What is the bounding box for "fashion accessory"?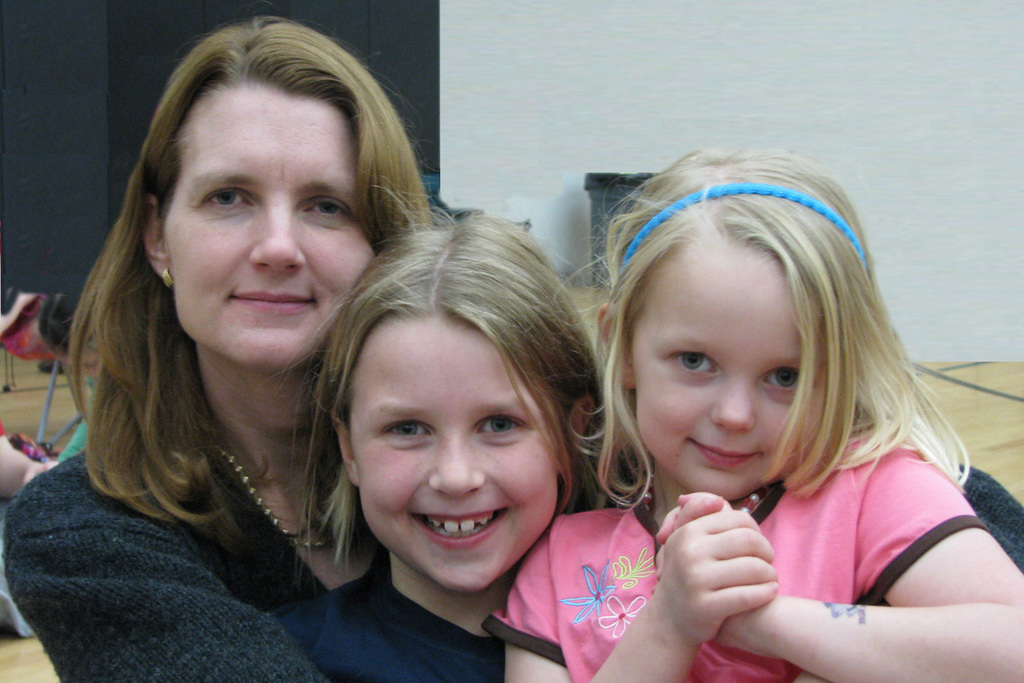
bbox(643, 481, 768, 514).
